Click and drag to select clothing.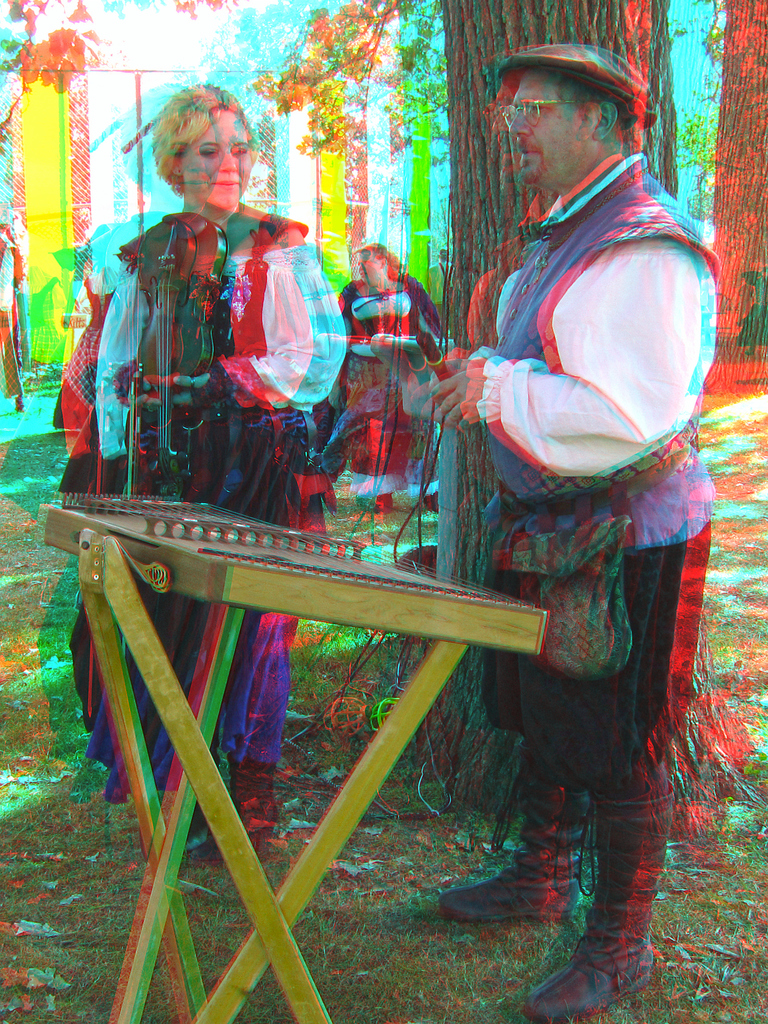
Selection: <region>40, 207, 355, 800</region>.
